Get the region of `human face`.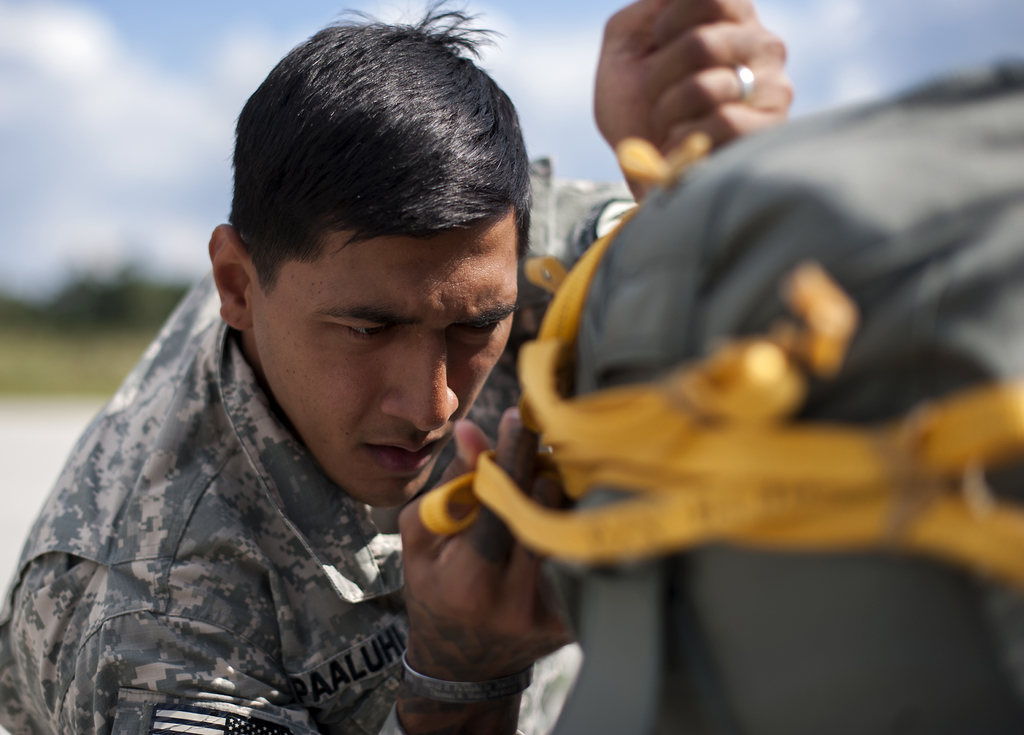
box=[249, 200, 518, 509].
